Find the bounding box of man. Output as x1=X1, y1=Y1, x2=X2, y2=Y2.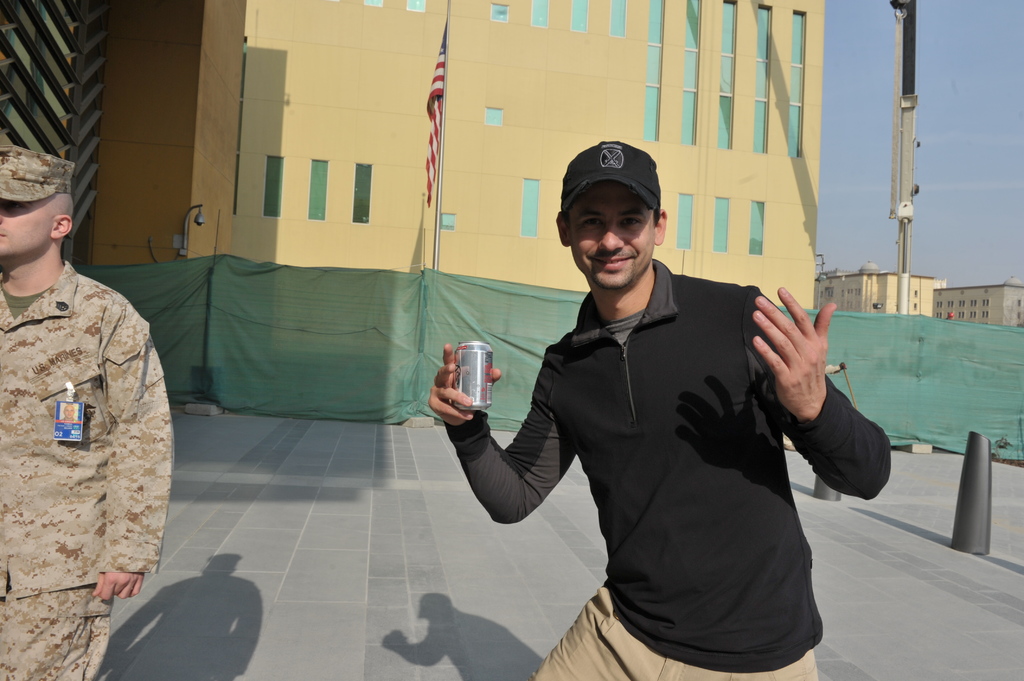
x1=460, y1=154, x2=872, y2=670.
